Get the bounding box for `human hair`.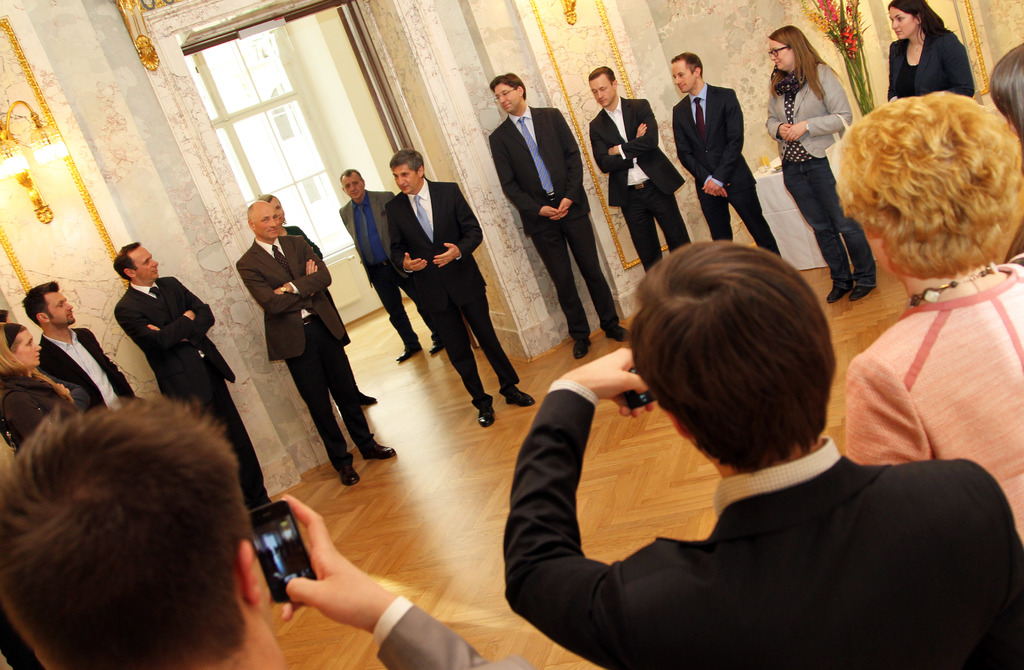
box=[671, 49, 703, 77].
